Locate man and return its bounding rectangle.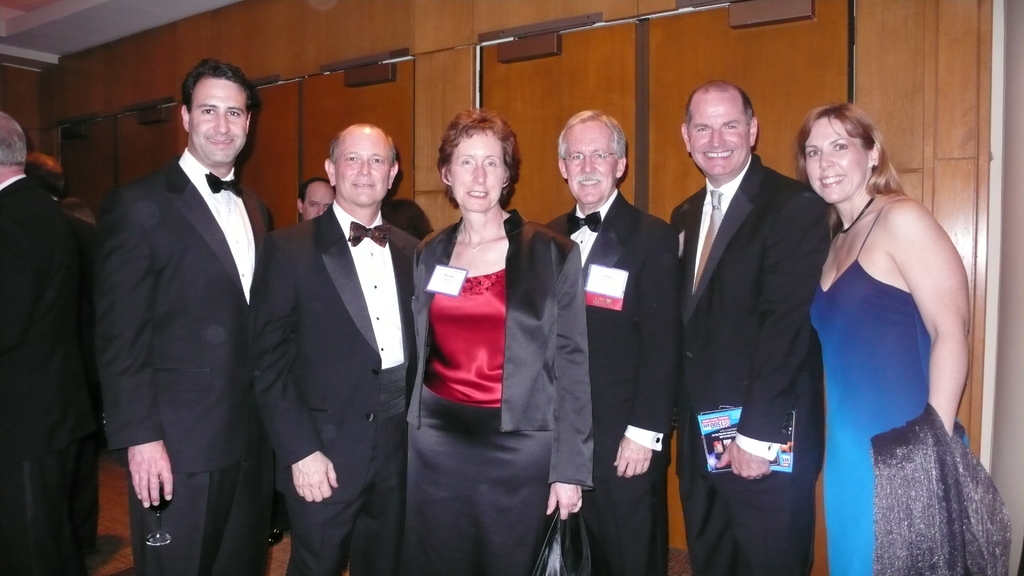
{"left": 666, "top": 78, "right": 832, "bottom": 575}.
